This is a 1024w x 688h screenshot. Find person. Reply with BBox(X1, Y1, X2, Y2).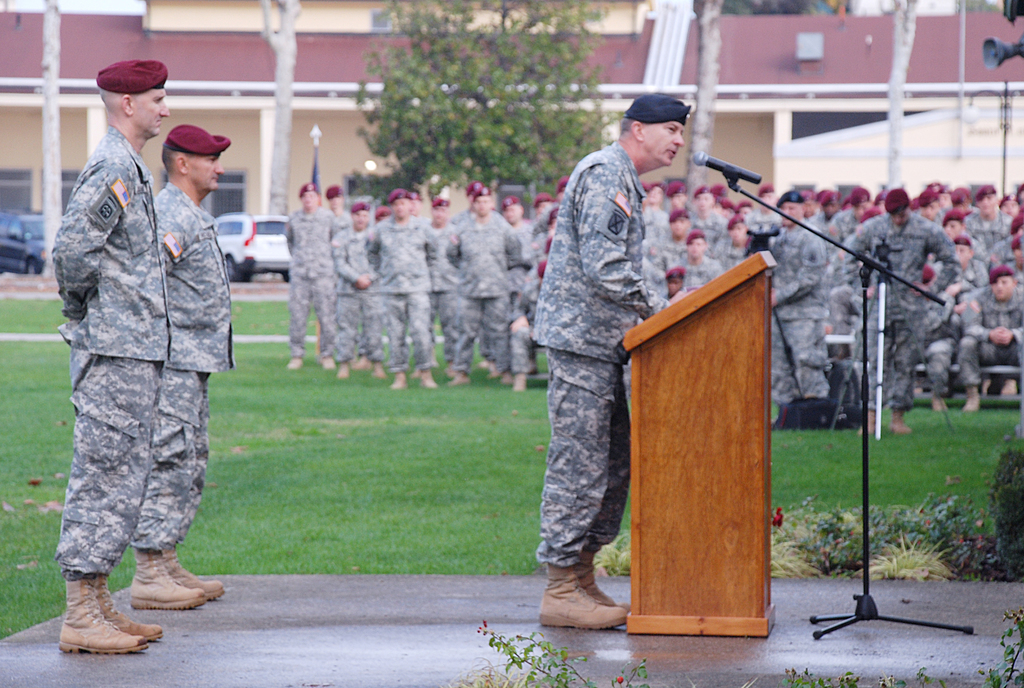
BBox(152, 122, 215, 617).
